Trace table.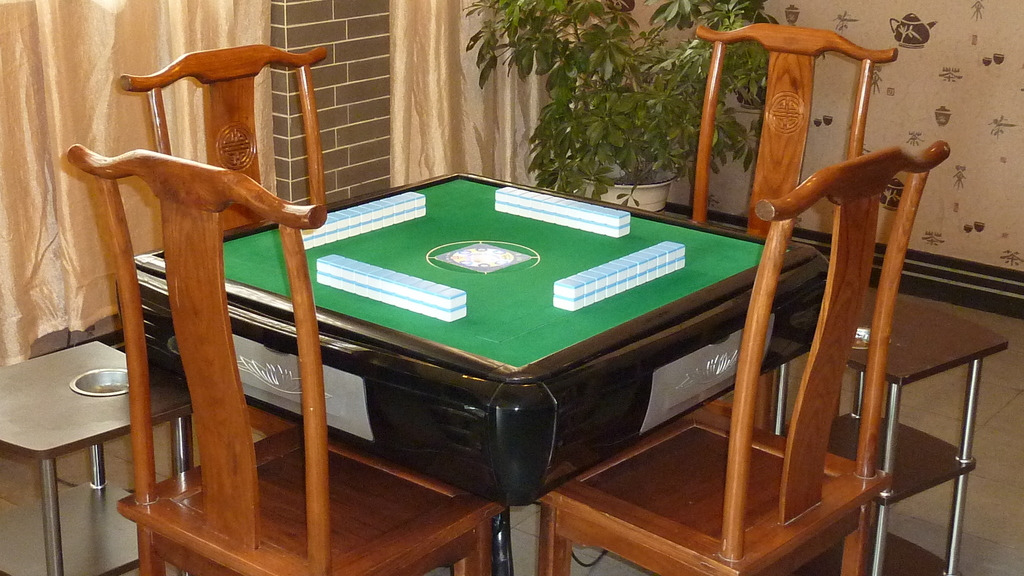
Traced to {"x1": 111, "y1": 168, "x2": 836, "y2": 575}.
